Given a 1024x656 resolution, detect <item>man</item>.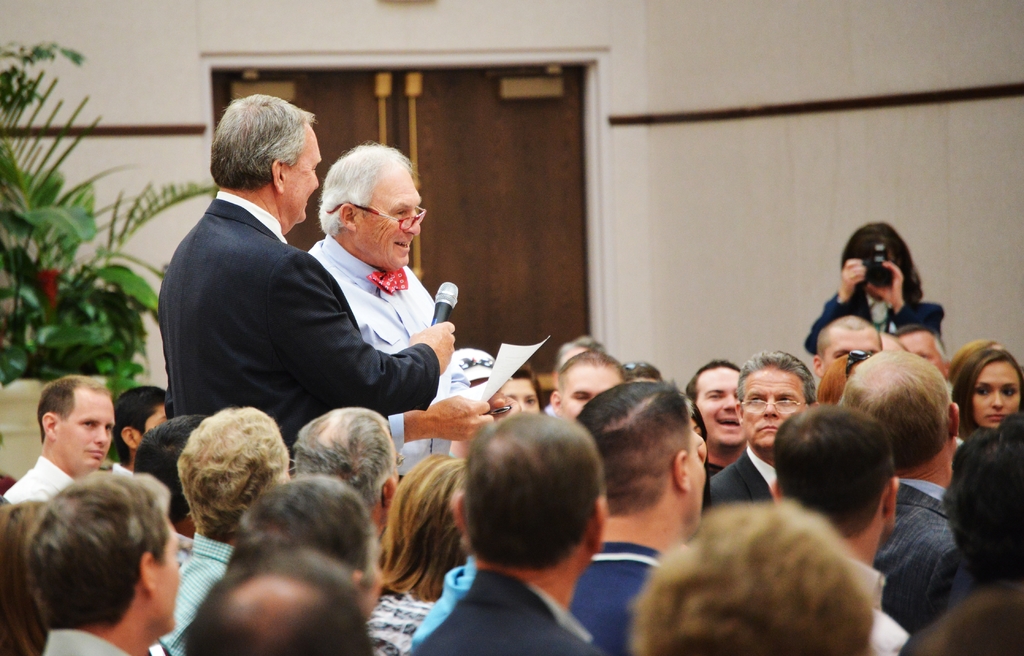
box=[0, 366, 113, 504].
